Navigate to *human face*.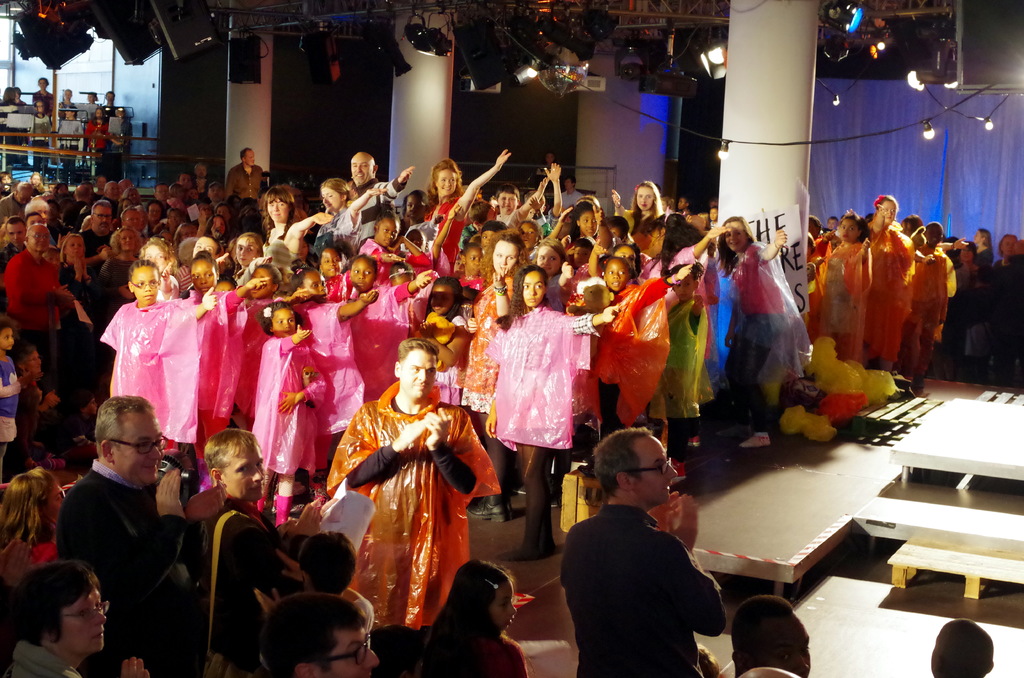
Navigation target: {"x1": 564, "y1": 181, "x2": 575, "y2": 190}.
